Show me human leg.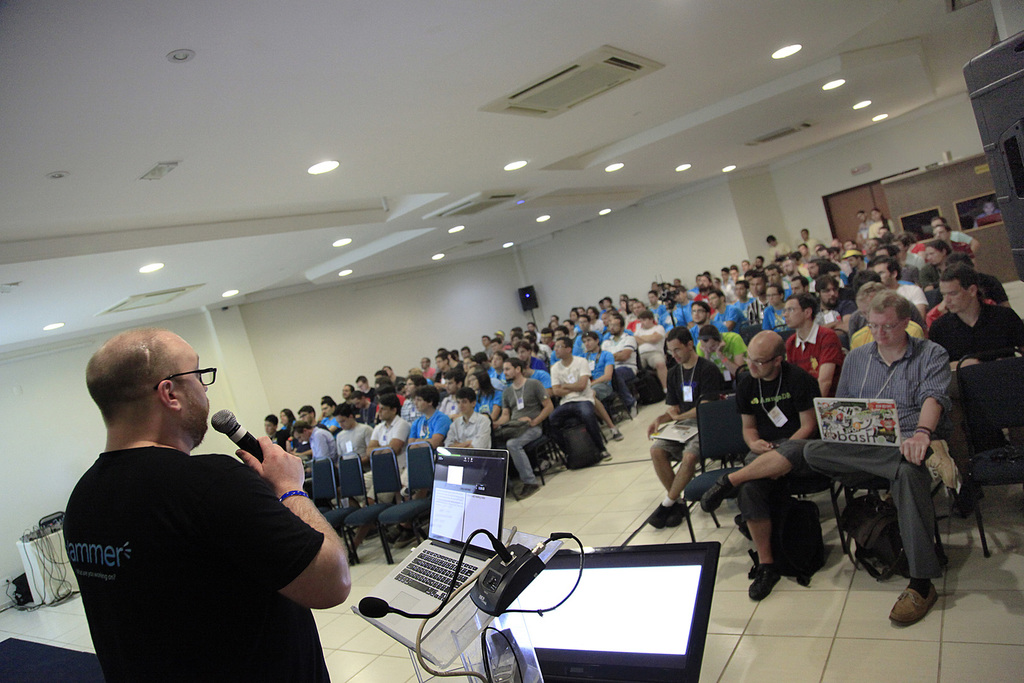
human leg is here: BBox(880, 460, 948, 624).
